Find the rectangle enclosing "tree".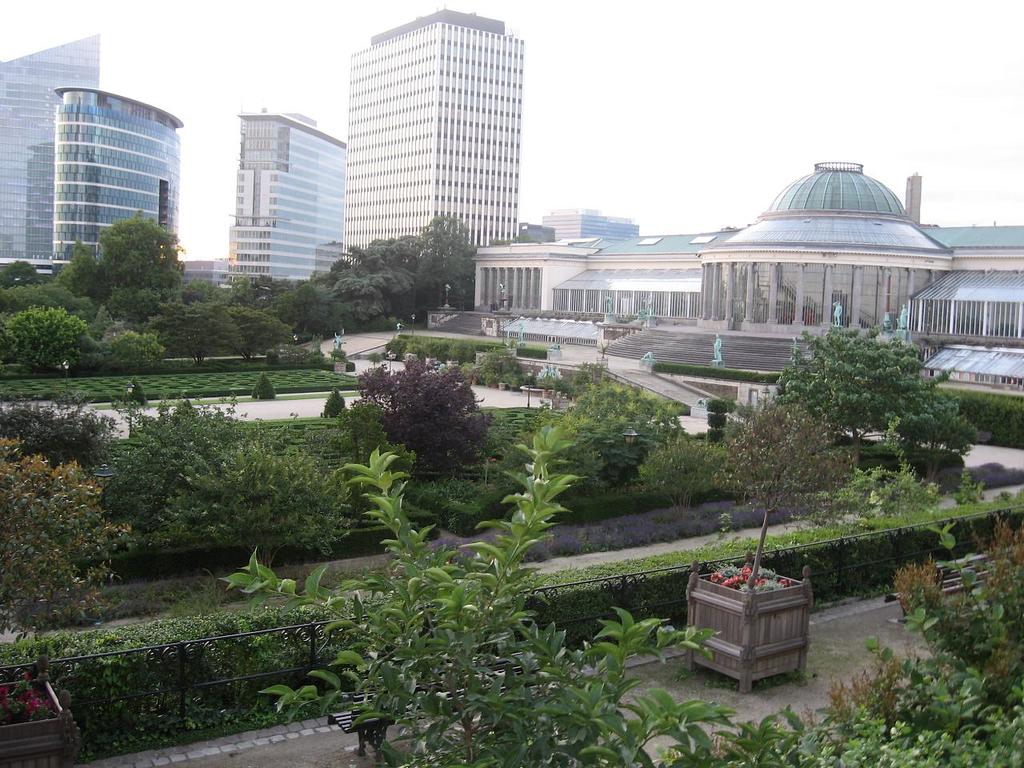
333,347,349,365.
